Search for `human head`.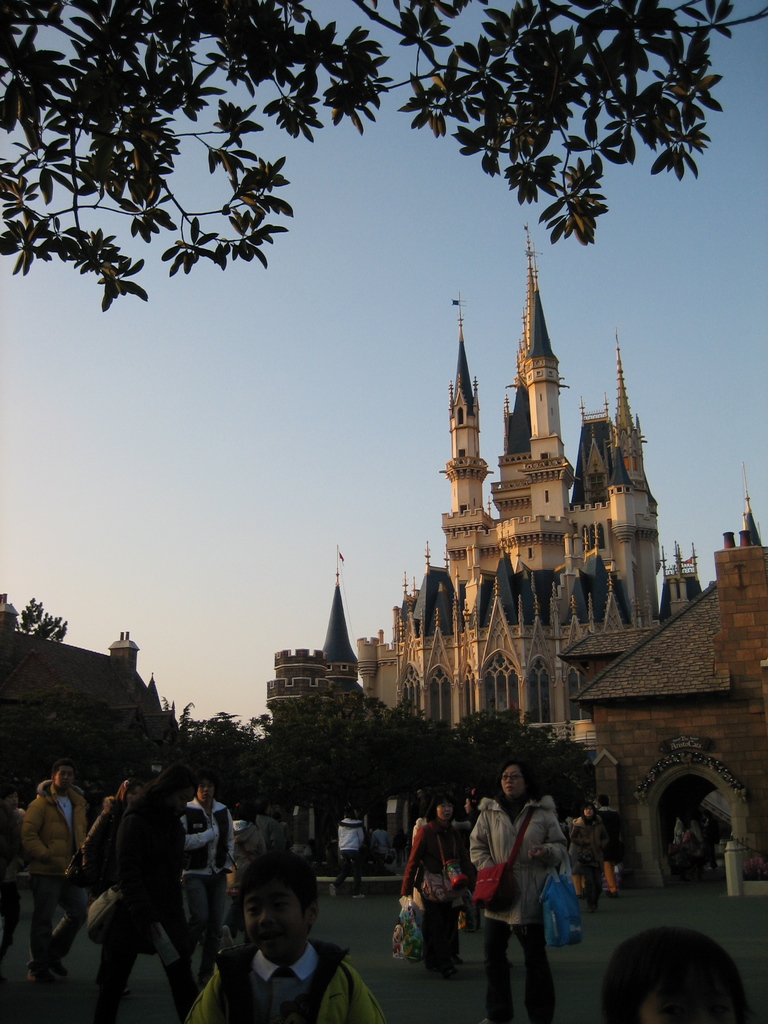
Found at l=498, t=760, r=531, b=804.
